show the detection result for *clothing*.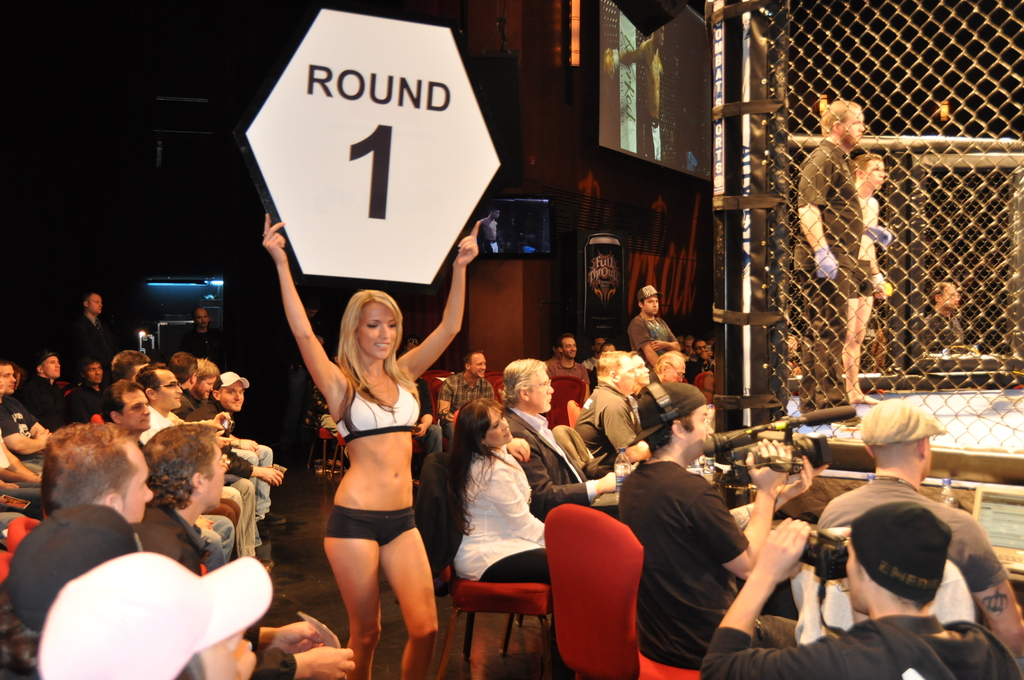
<bbox>790, 269, 855, 340</bbox>.
